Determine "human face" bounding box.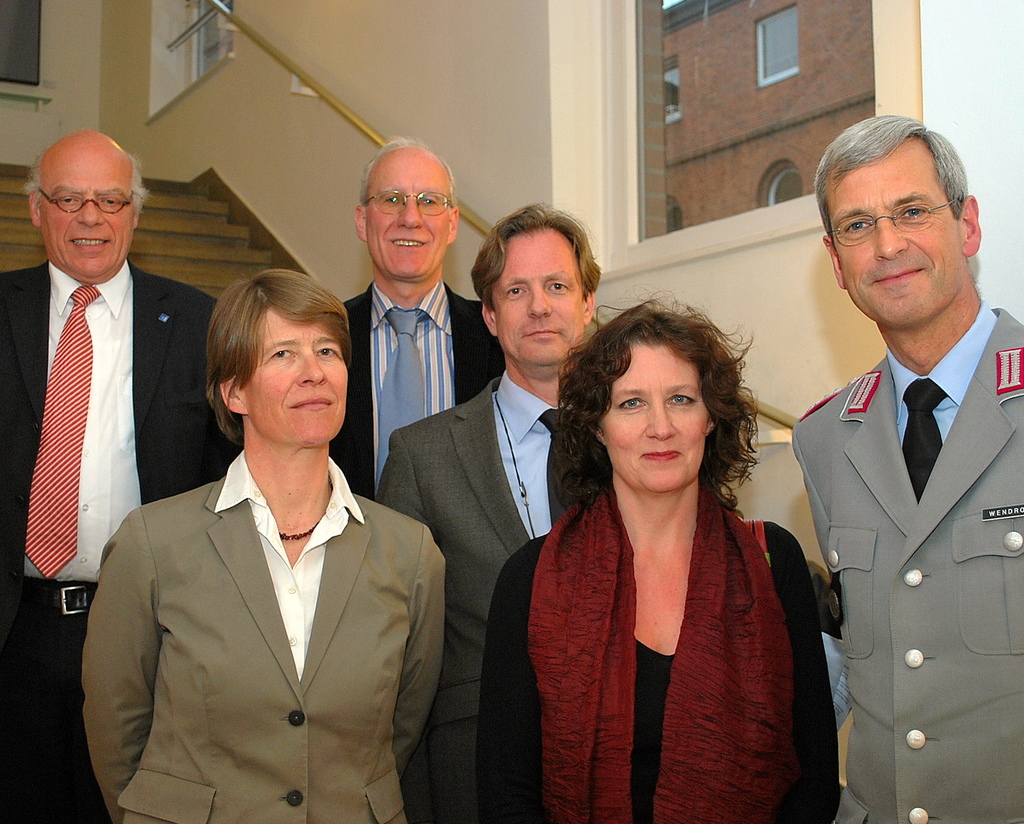
Determined: crop(44, 145, 129, 282).
